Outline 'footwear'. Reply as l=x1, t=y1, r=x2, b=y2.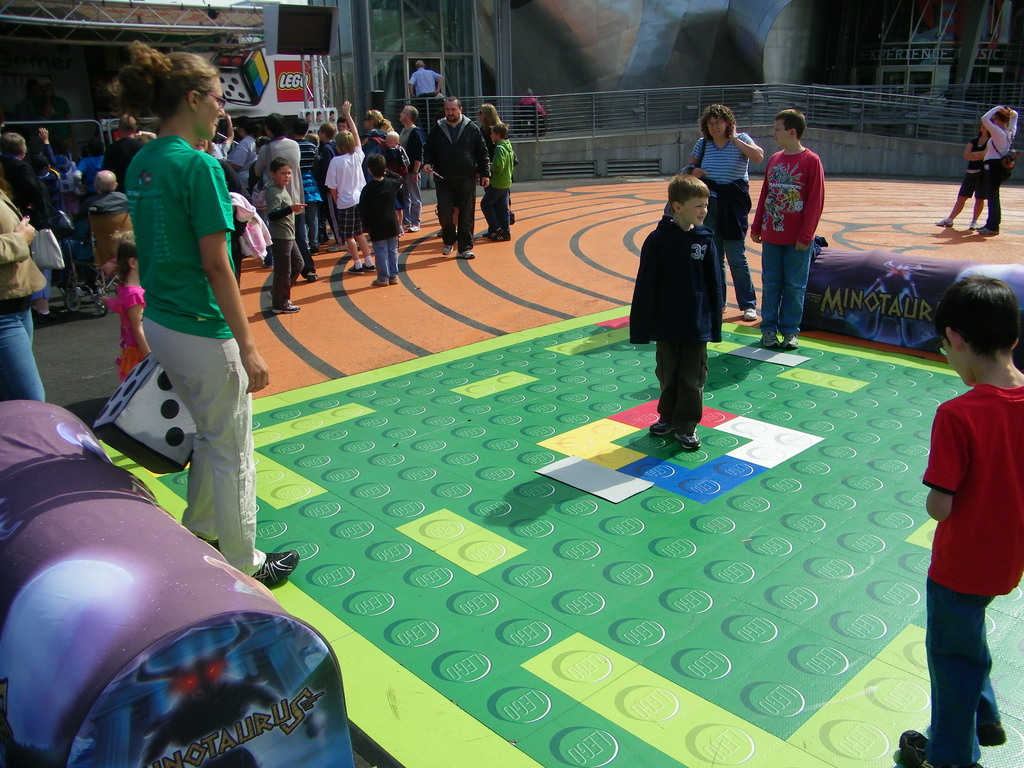
l=894, t=730, r=972, b=766.
